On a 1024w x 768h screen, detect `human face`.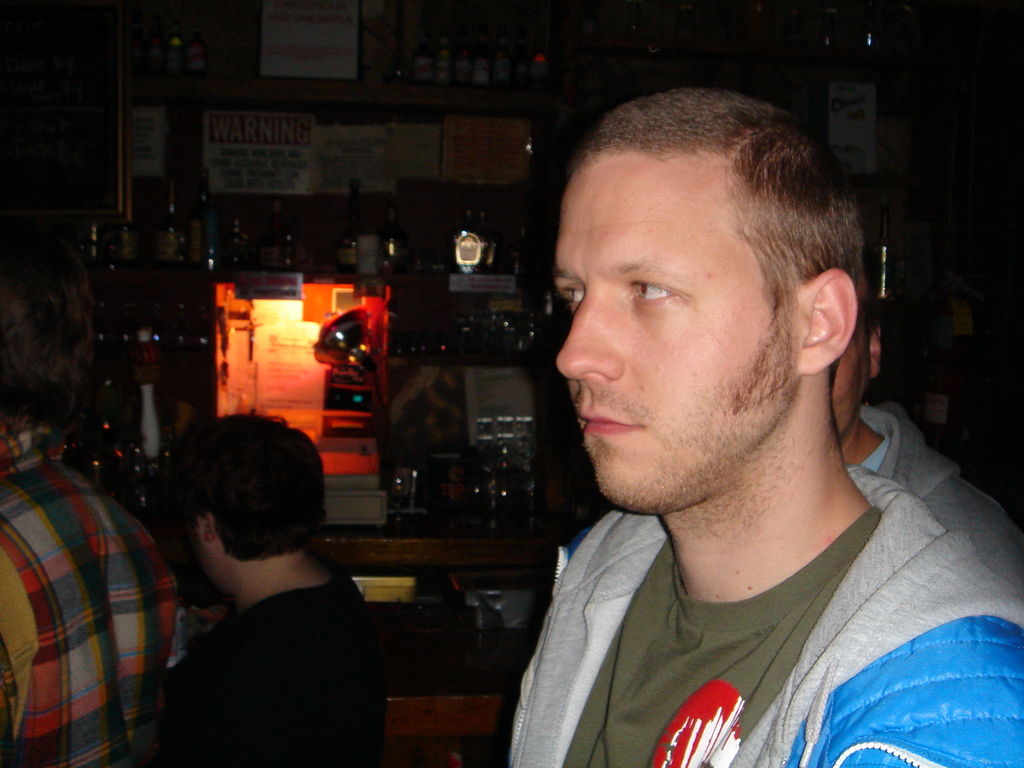
[194,511,223,590].
